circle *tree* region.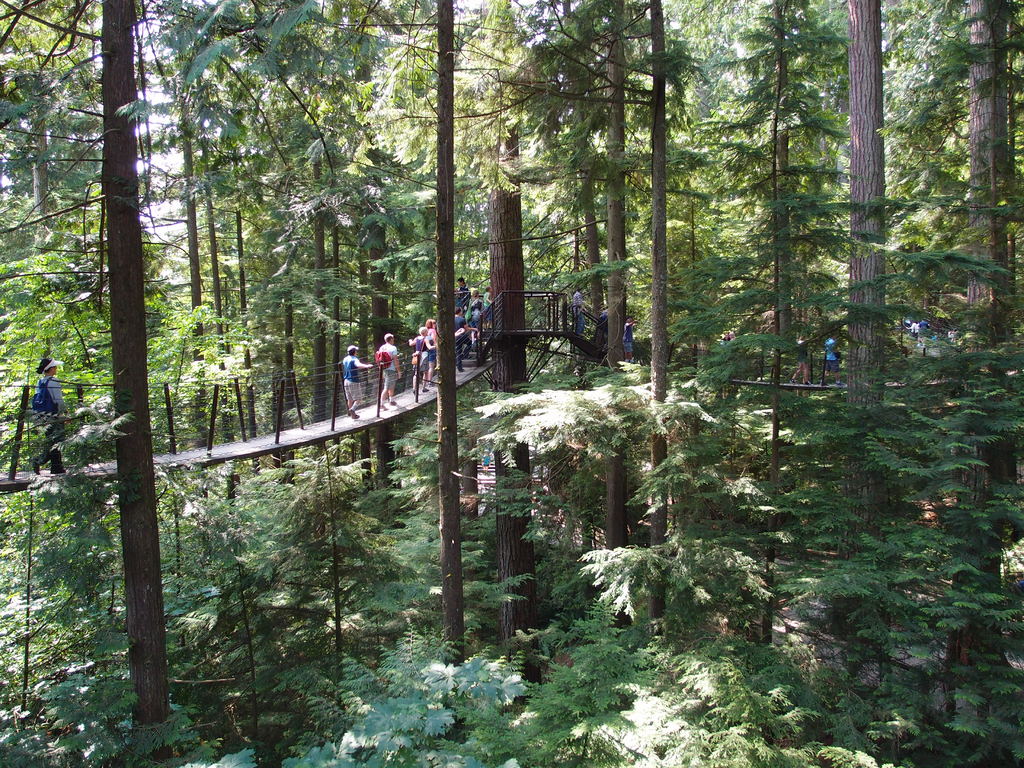
Region: (left=0, top=0, right=348, bottom=767).
